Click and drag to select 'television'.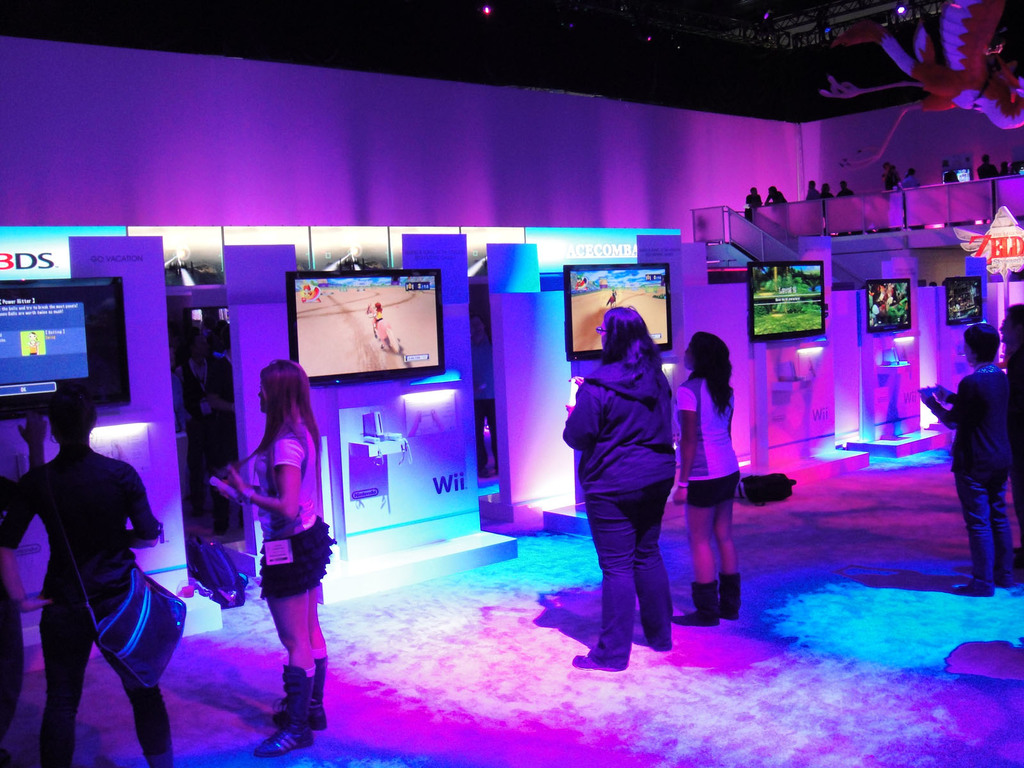
Selection: 561:250:673:365.
